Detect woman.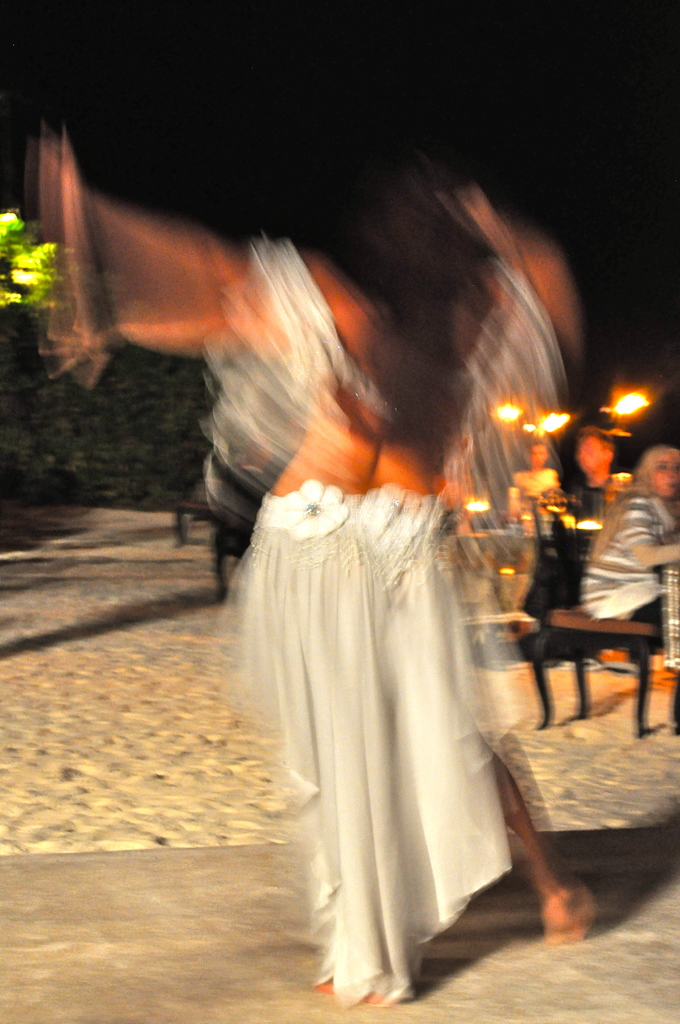
Detected at bbox=[45, 205, 594, 991].
